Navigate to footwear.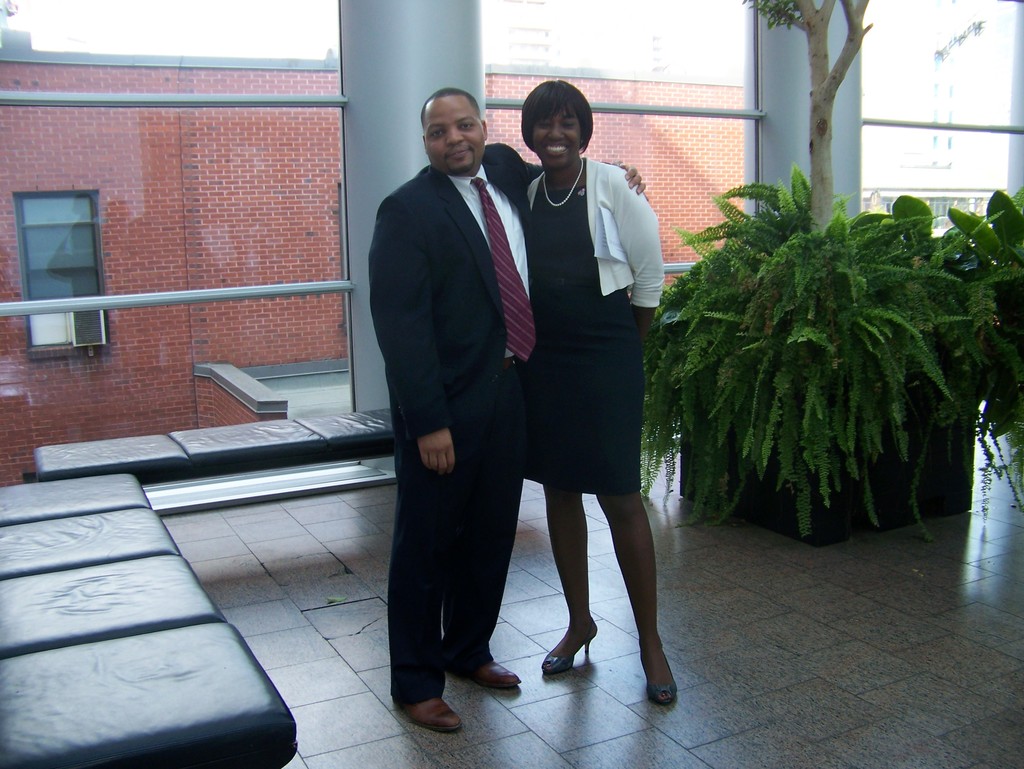
Navigation target: pyautogui.locateOnScreen(644, 646, 680, 710).
